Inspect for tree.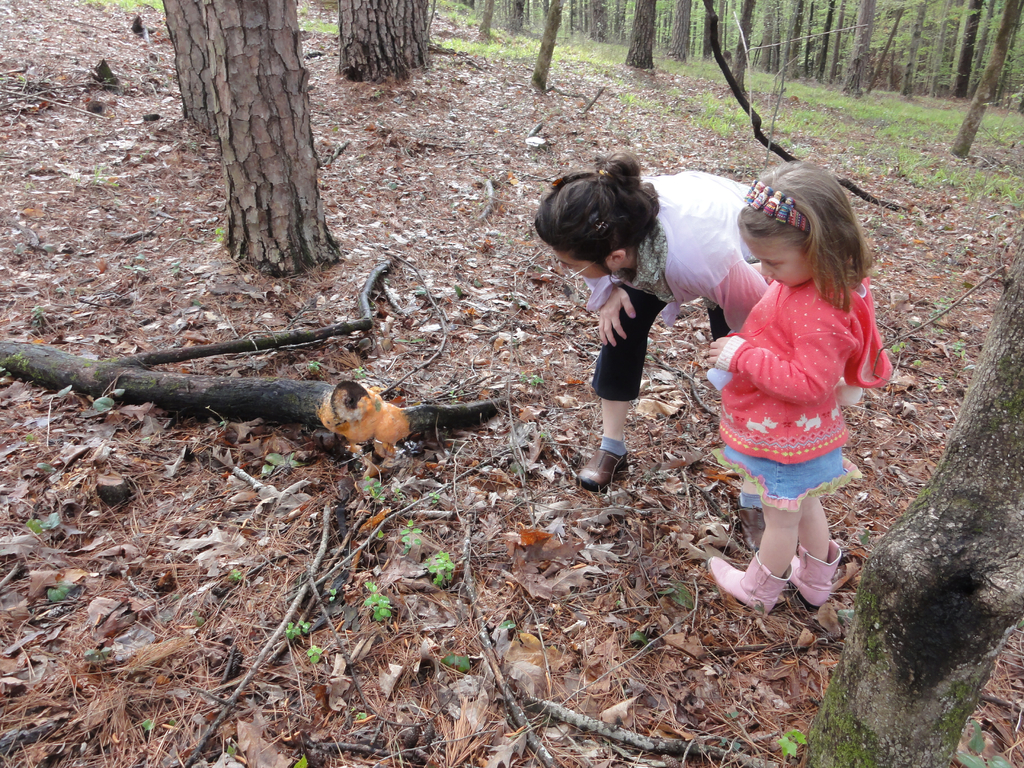
Inspection: 151:10:344:262.
